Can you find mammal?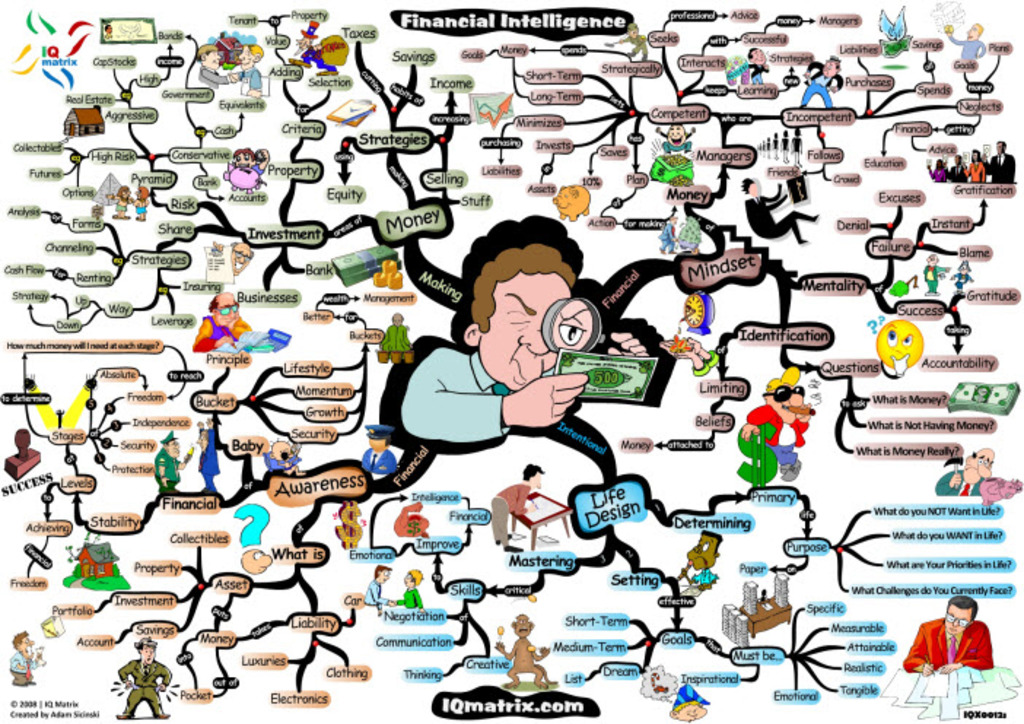
Yes, bounding box: 740,368,812,480.
